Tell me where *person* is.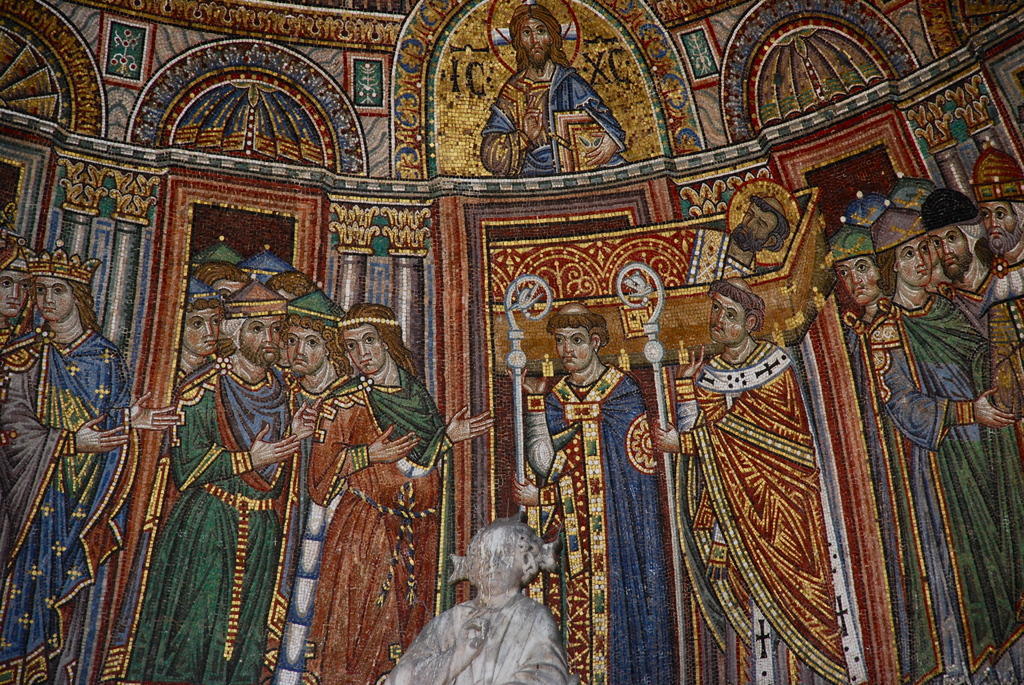
*person* is at rect(306, 304, 495, 684).
